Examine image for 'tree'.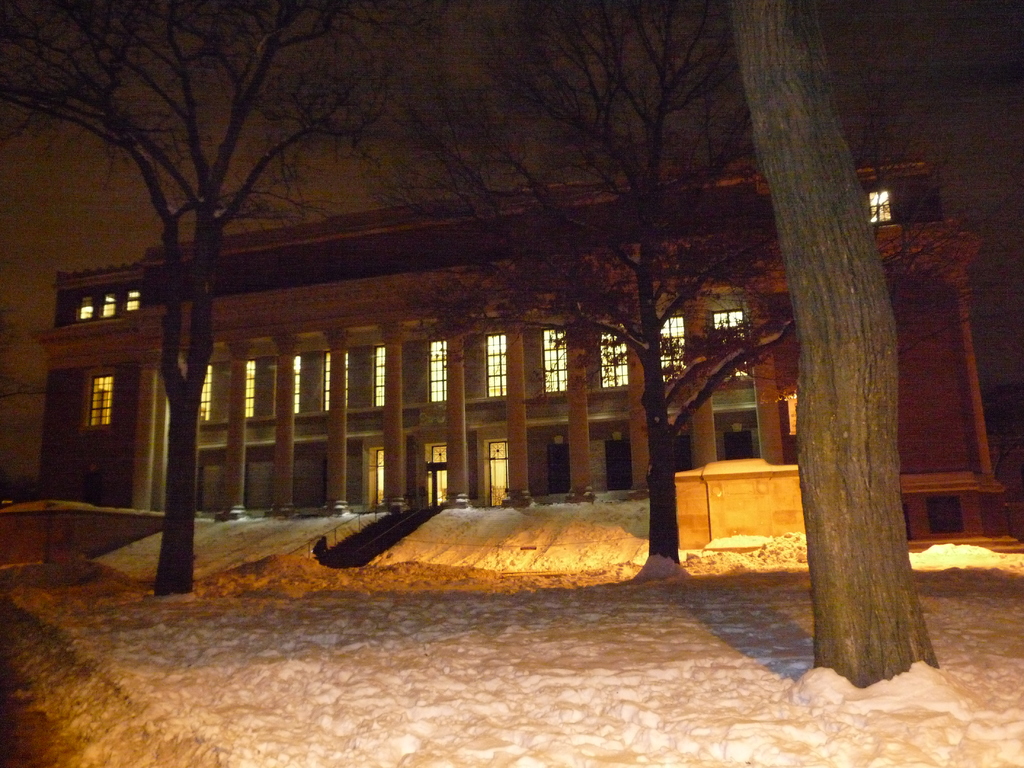
Examination result: box(708, 2, 952, 700).
